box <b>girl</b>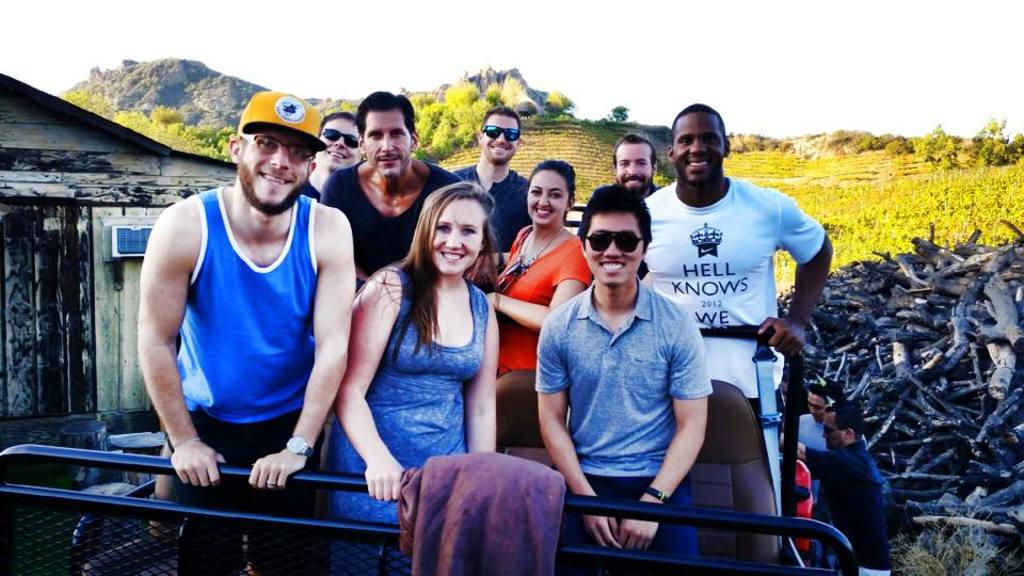
bbox=(333, 182, 495, 527)
